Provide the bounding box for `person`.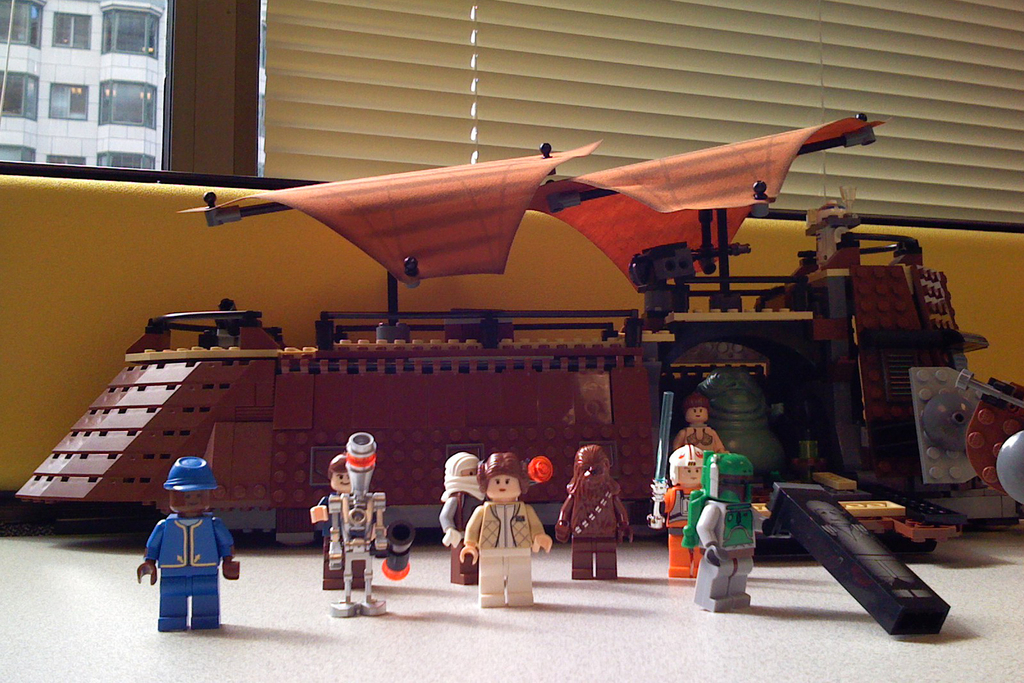
rect(687, 446, 769, 620).
